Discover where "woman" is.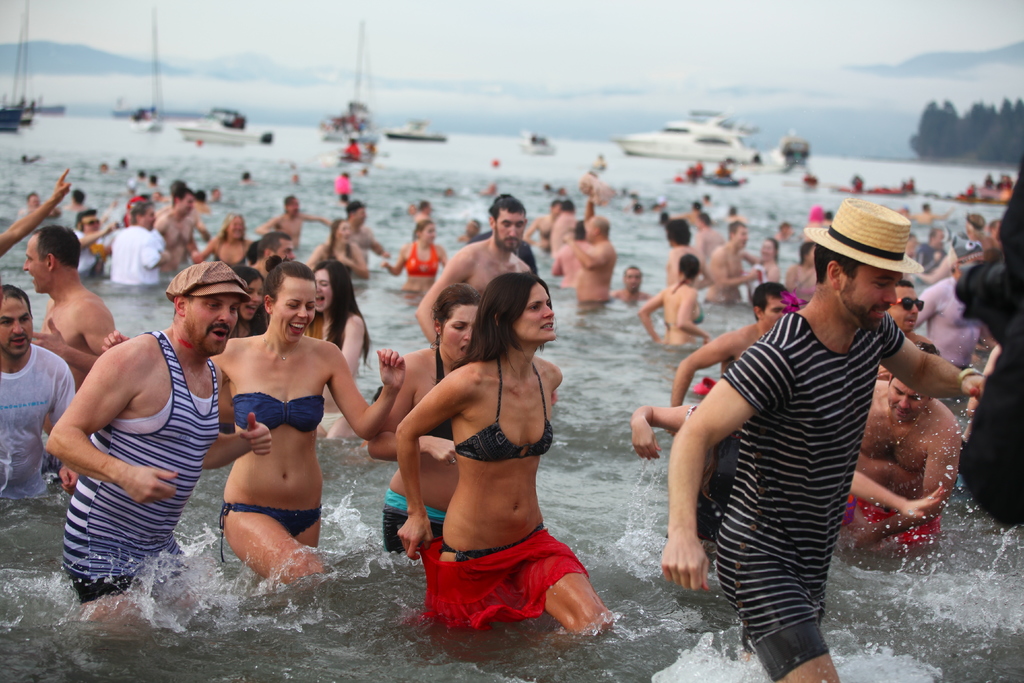
Discovered at bbox=(396, 274, 609, 638).
